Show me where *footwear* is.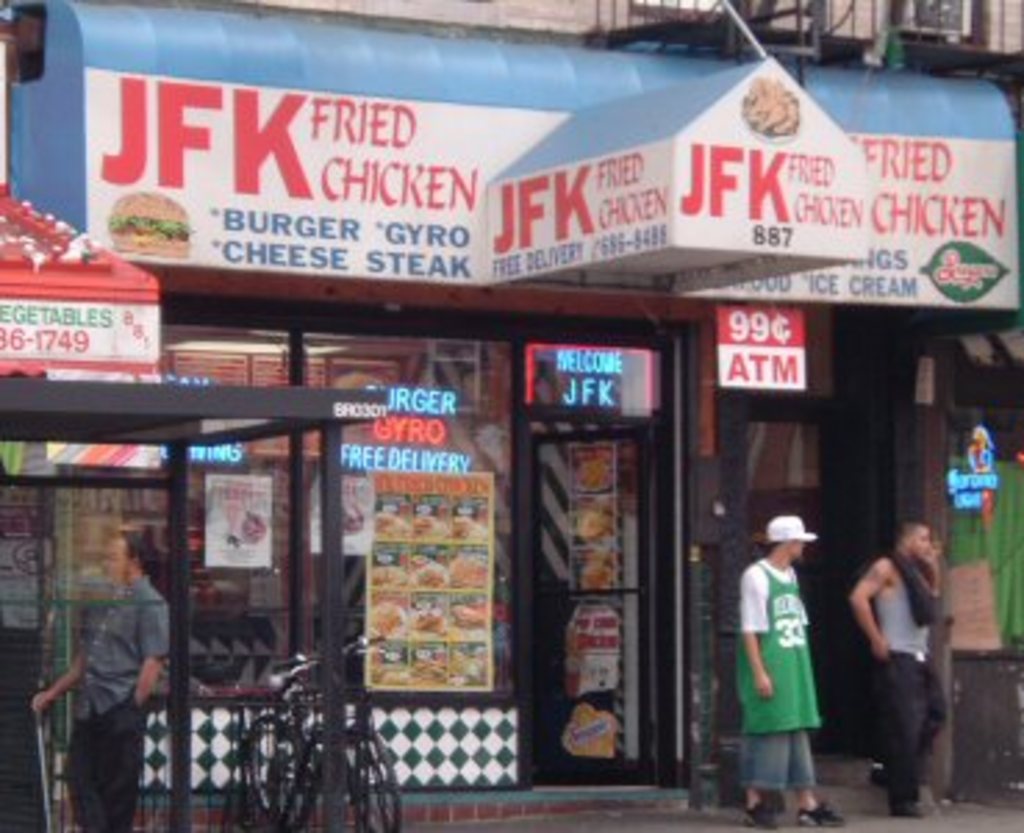
*footwear* is at locate(796, 805, 846, 827).
